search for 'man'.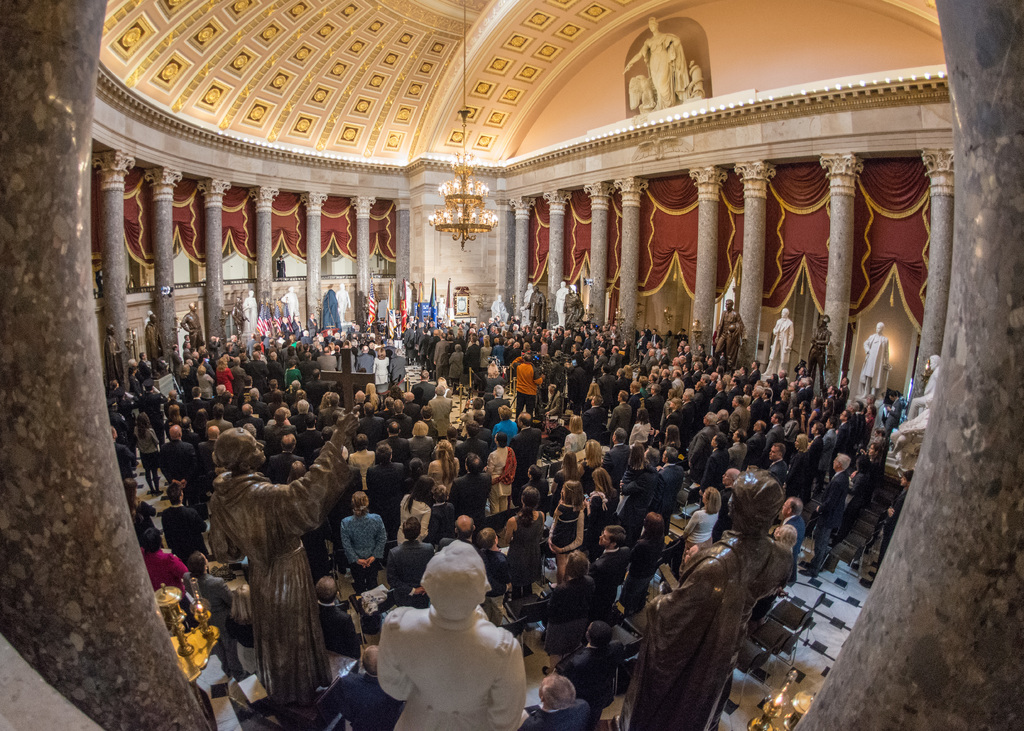
Found at <bbox>607, 394, 641, 433</bbox>.
